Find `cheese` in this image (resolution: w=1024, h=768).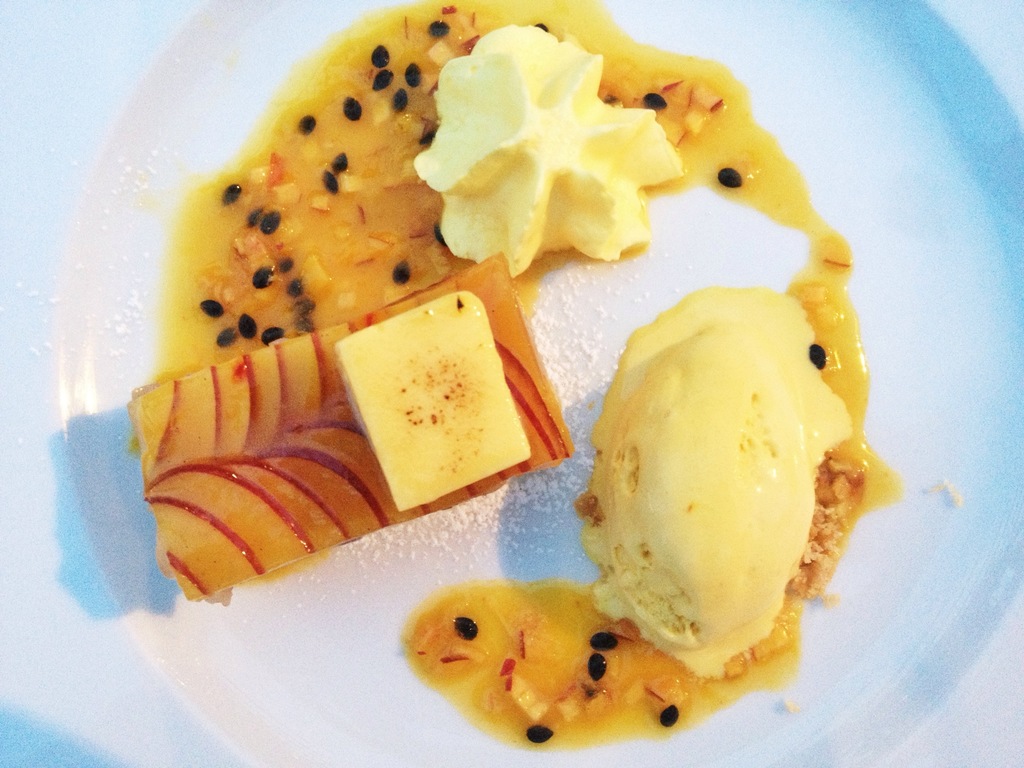
region(330, 287, 536, 509).
